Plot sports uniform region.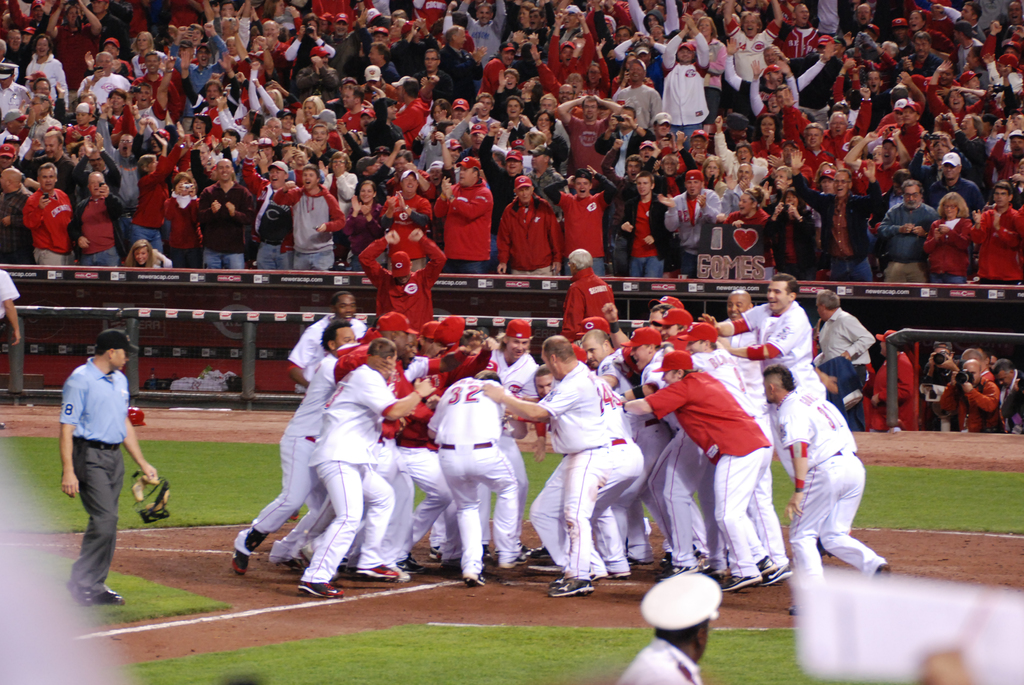
Plotted at {"x1": 645, "y1": 371, "x2": 772, "y2": 572}.
